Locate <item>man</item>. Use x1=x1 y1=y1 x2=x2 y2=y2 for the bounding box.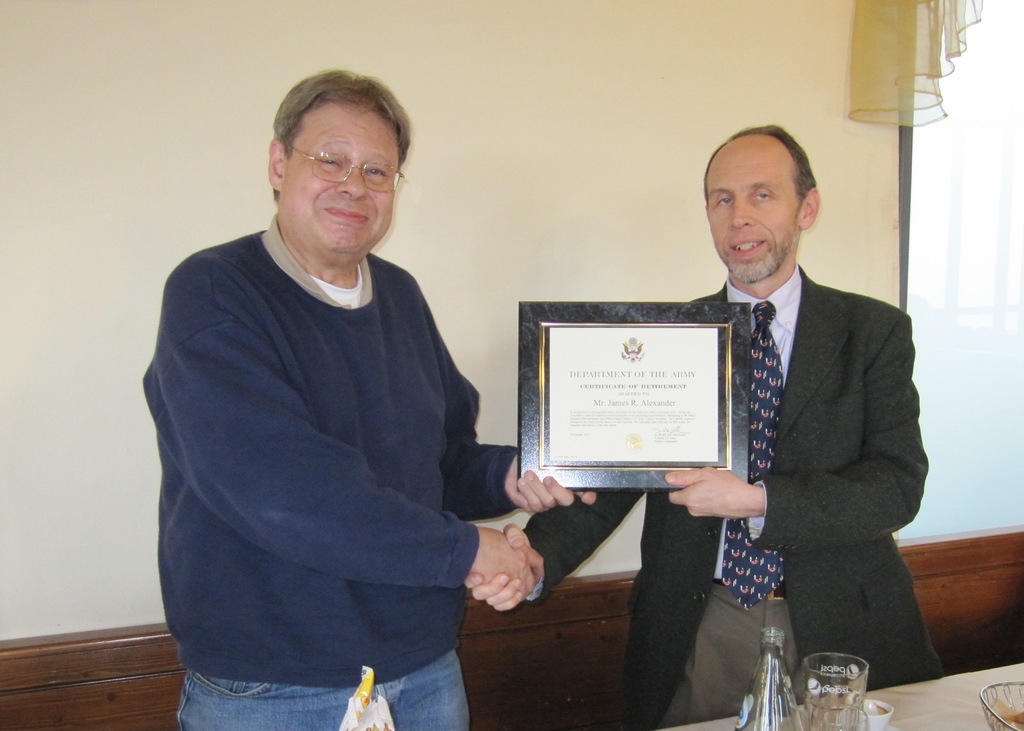
x1=461 y1=120 x2=929 y2=730.
